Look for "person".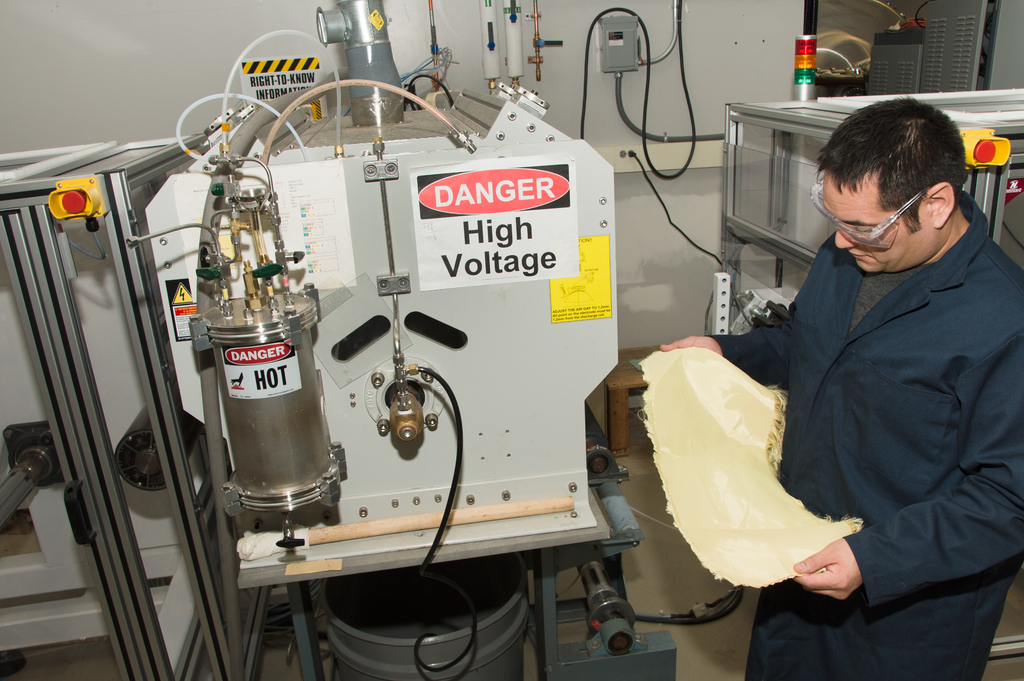
Found: x1=726 y1=87 x2=1012 y2=645.
